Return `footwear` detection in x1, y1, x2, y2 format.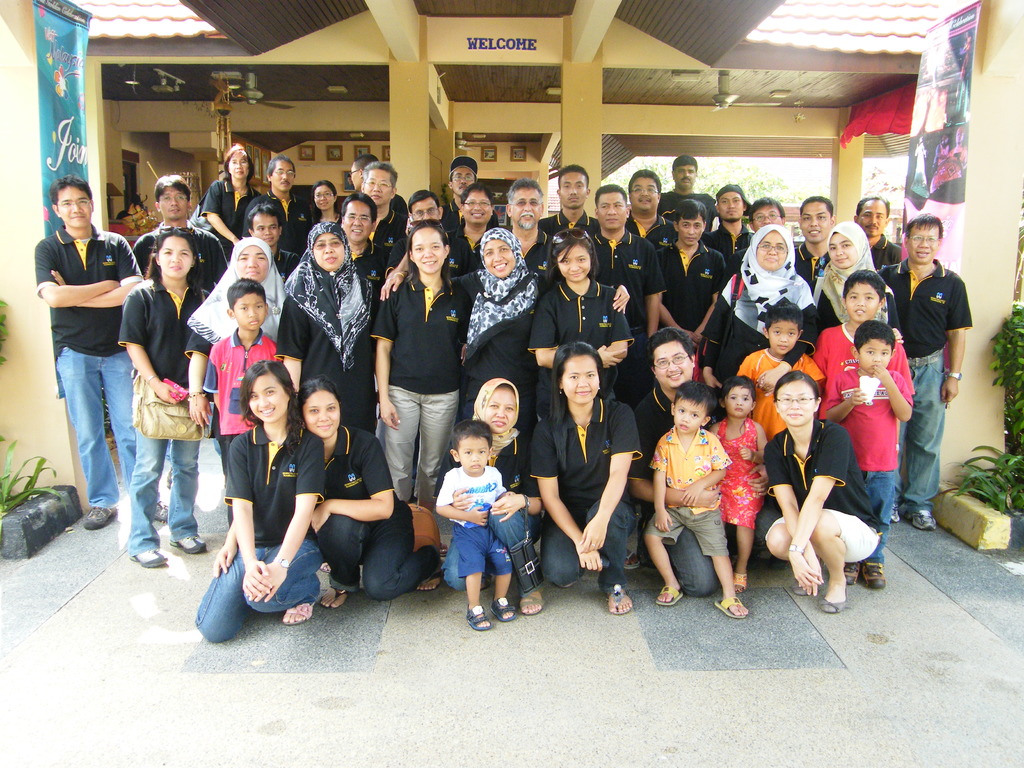
167, 536, 212, 556.
